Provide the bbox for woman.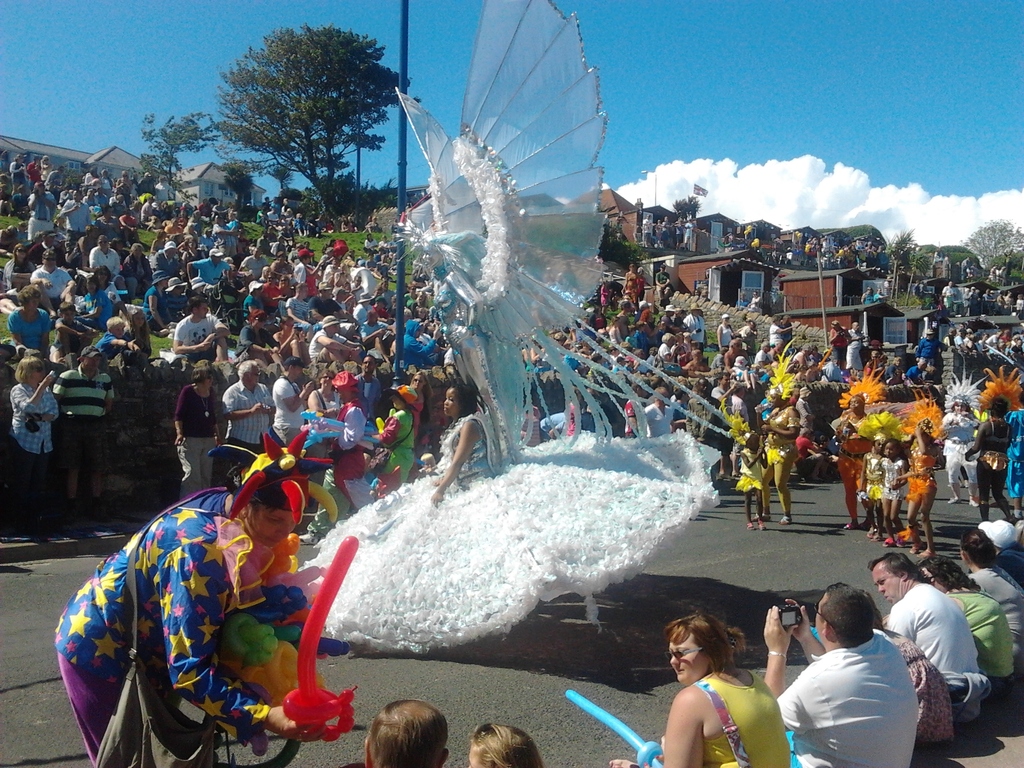
916/554/1023/708.
